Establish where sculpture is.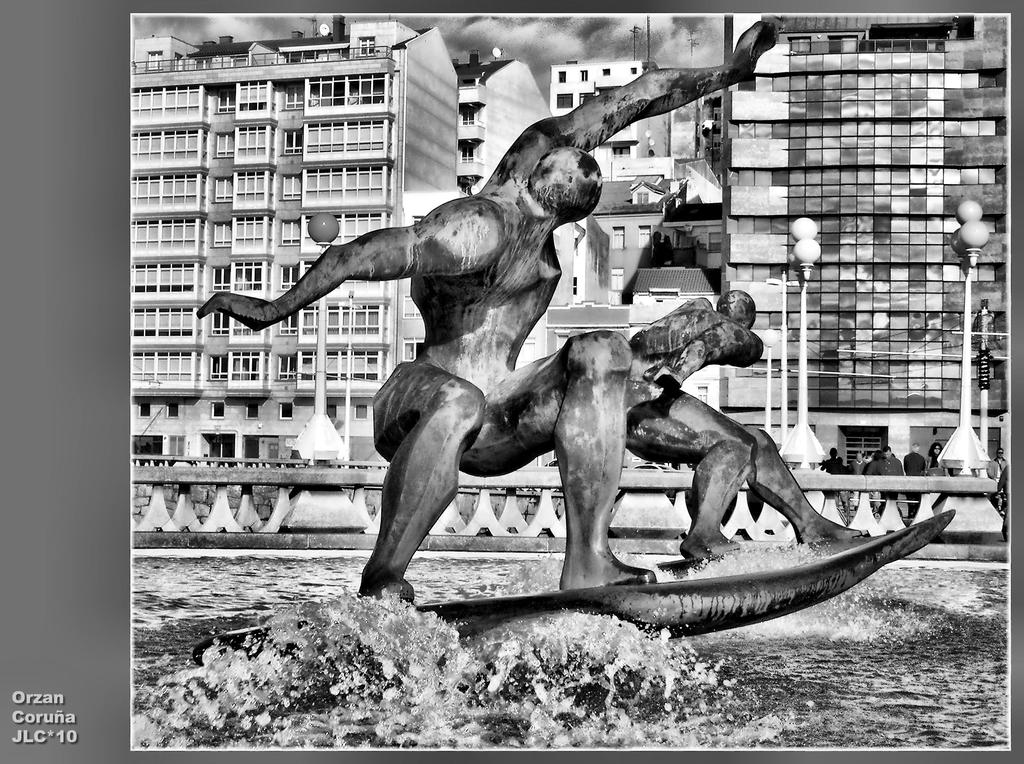
Established at 230:146:870:639.
